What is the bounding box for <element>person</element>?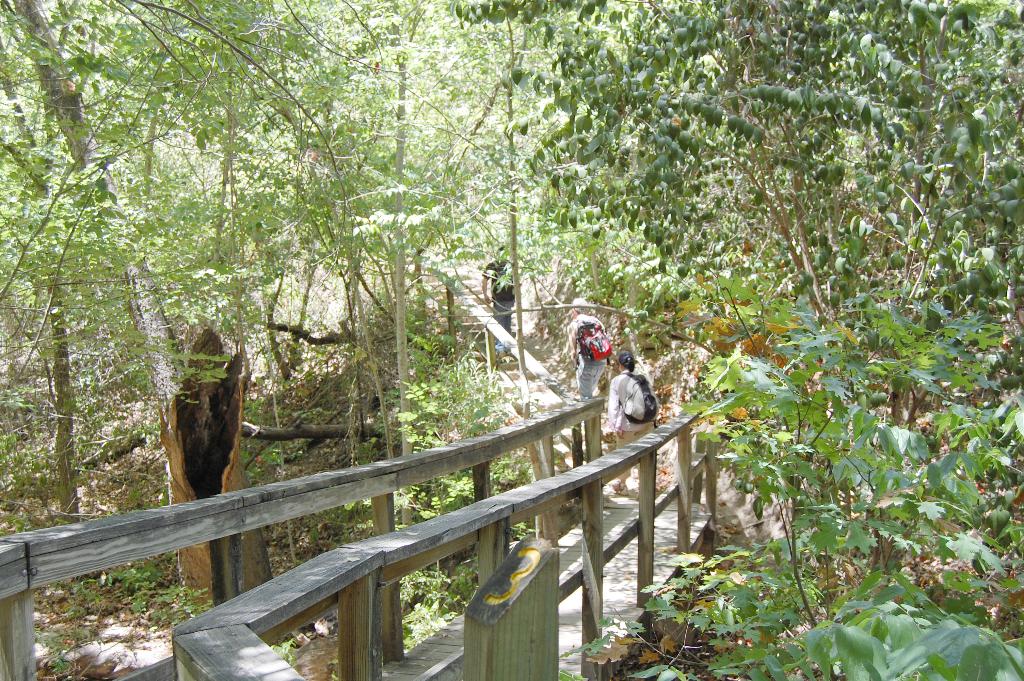
l=479, t=242, r=518, b=341.
